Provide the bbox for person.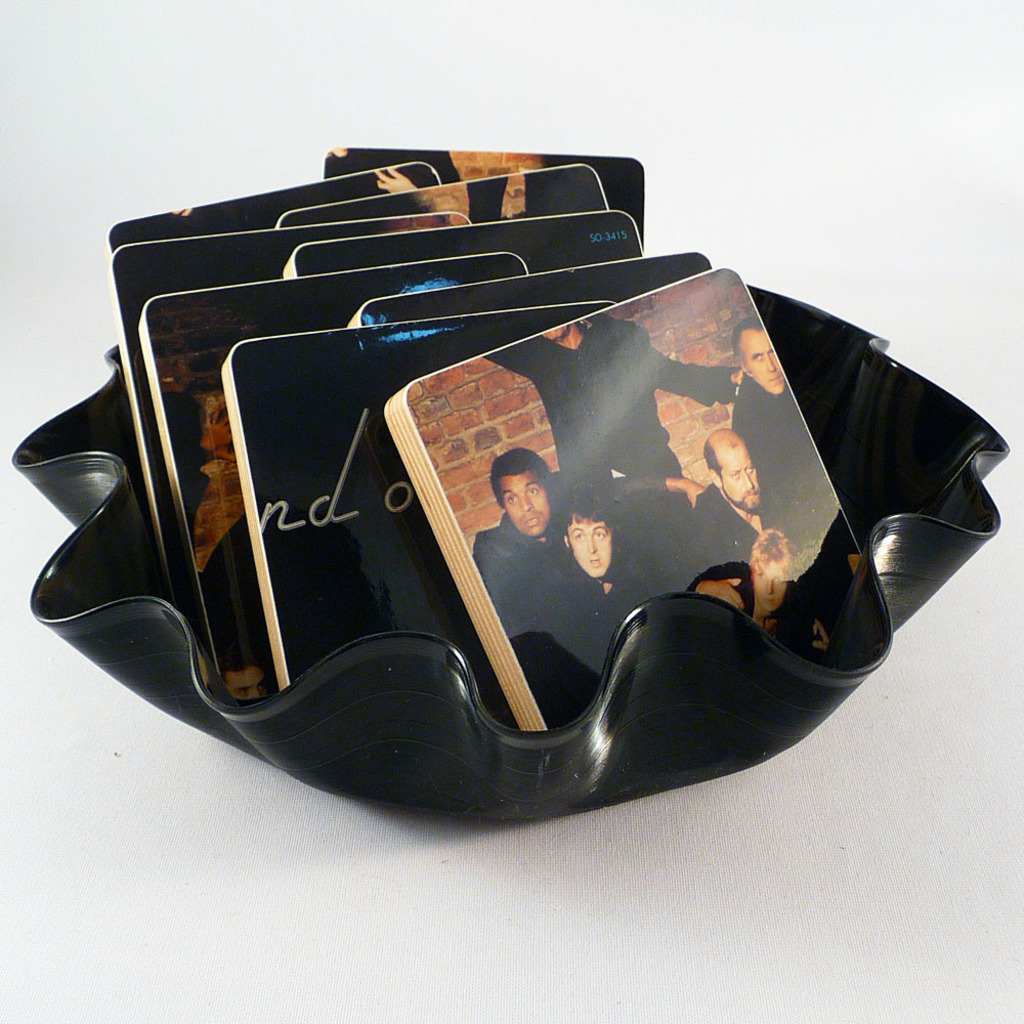
box(734, 312, 824, 520).
